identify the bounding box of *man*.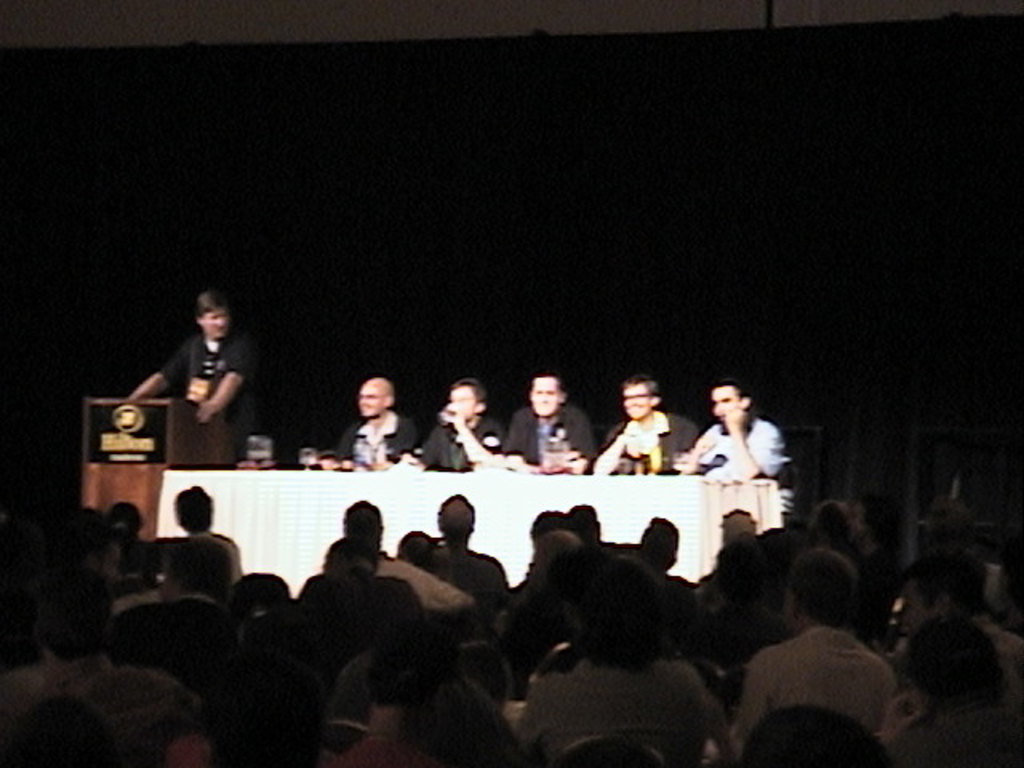
box=[416, 379, 501, 475].
